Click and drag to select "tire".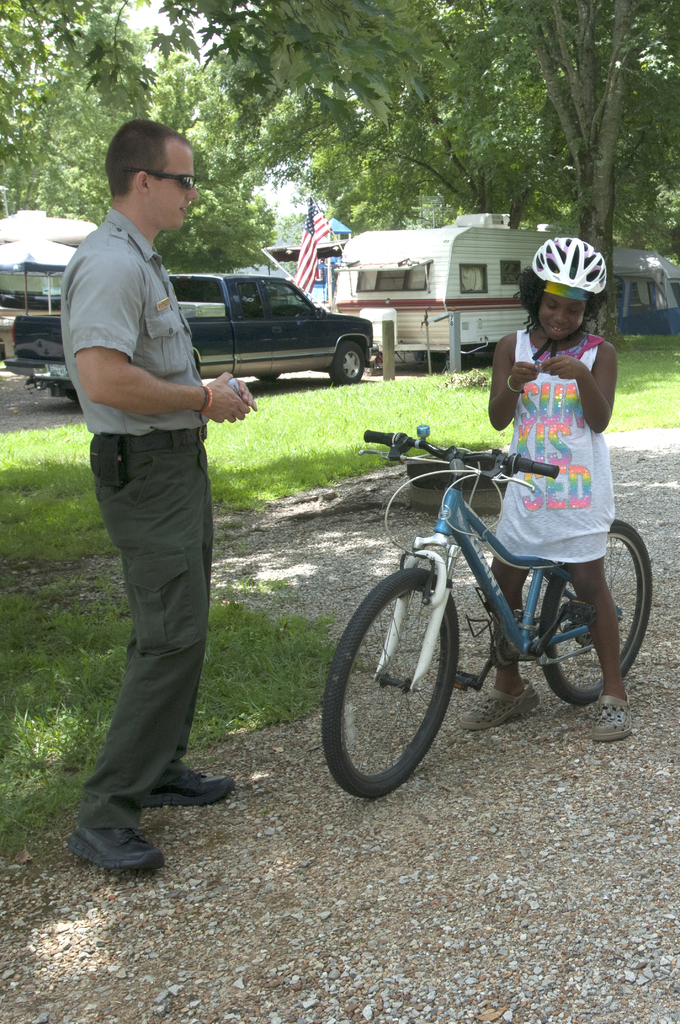
Selection: select_region(328, 340, 371, 390).
